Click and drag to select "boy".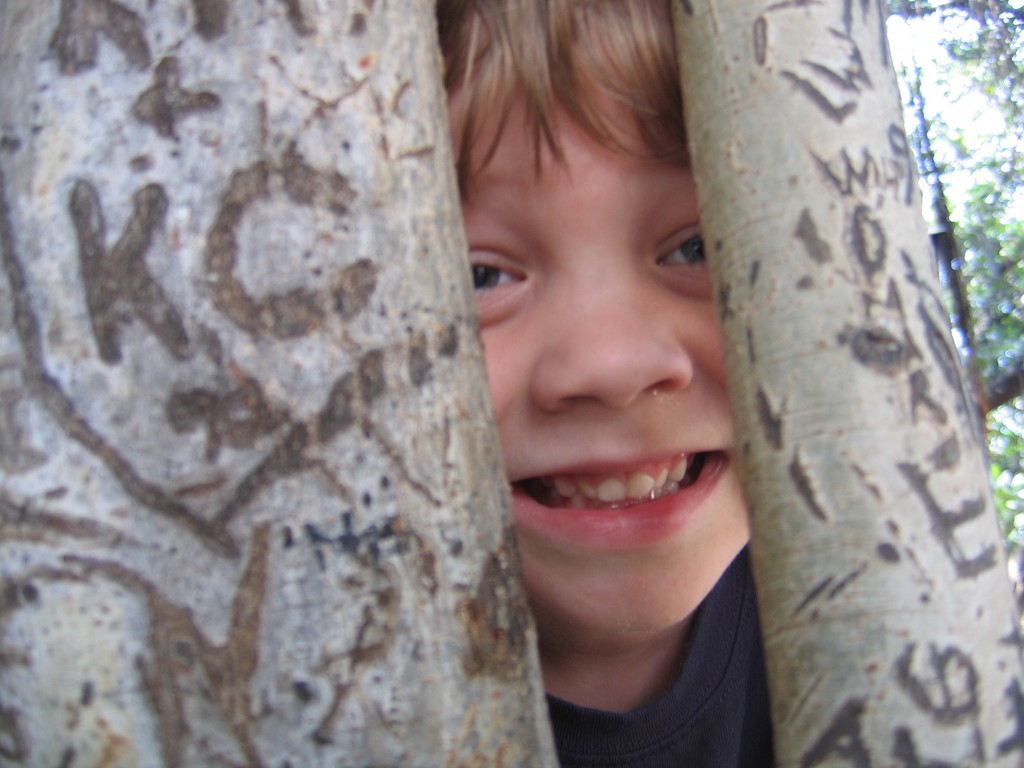
Selection: {"left": 372, "top": 3, "right": 893, "bottom": 767}.
